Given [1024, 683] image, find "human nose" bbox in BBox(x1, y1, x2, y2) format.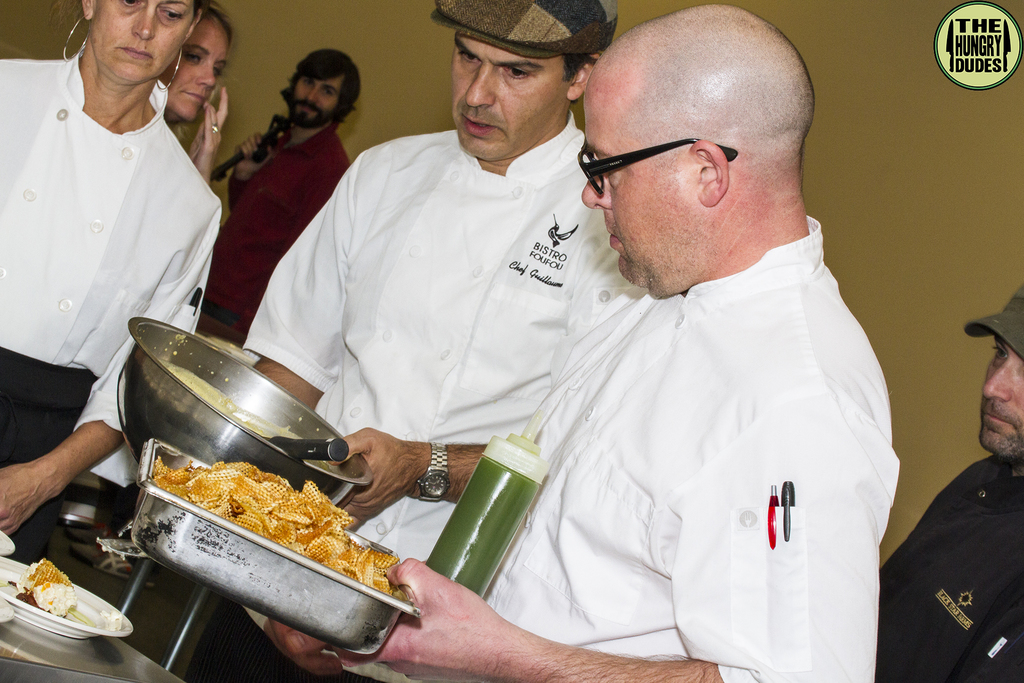
BBox(577, 167, 614, 210).
